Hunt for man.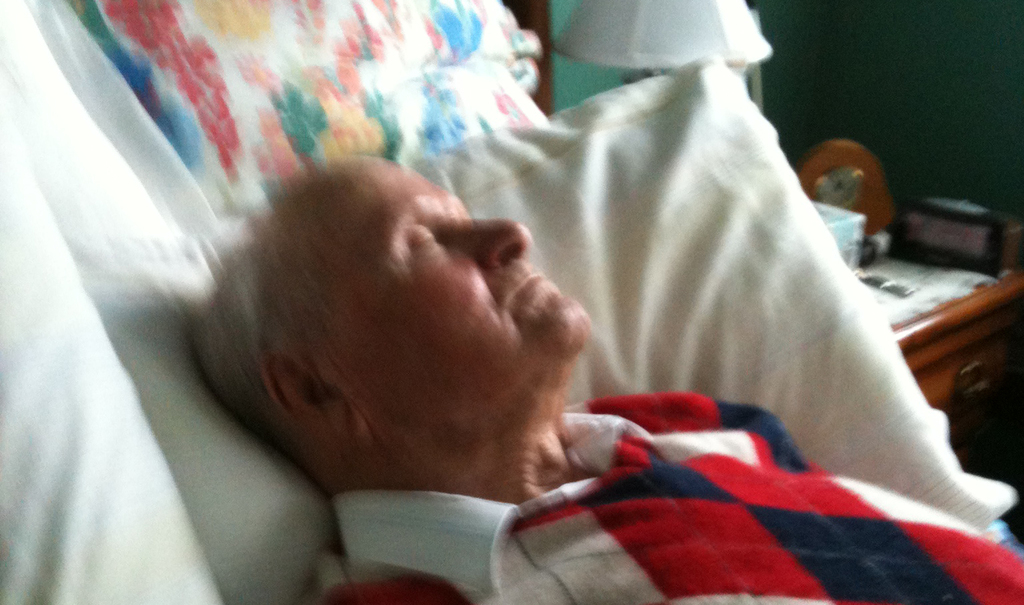
Hunted down at 191,150,1023,604.
